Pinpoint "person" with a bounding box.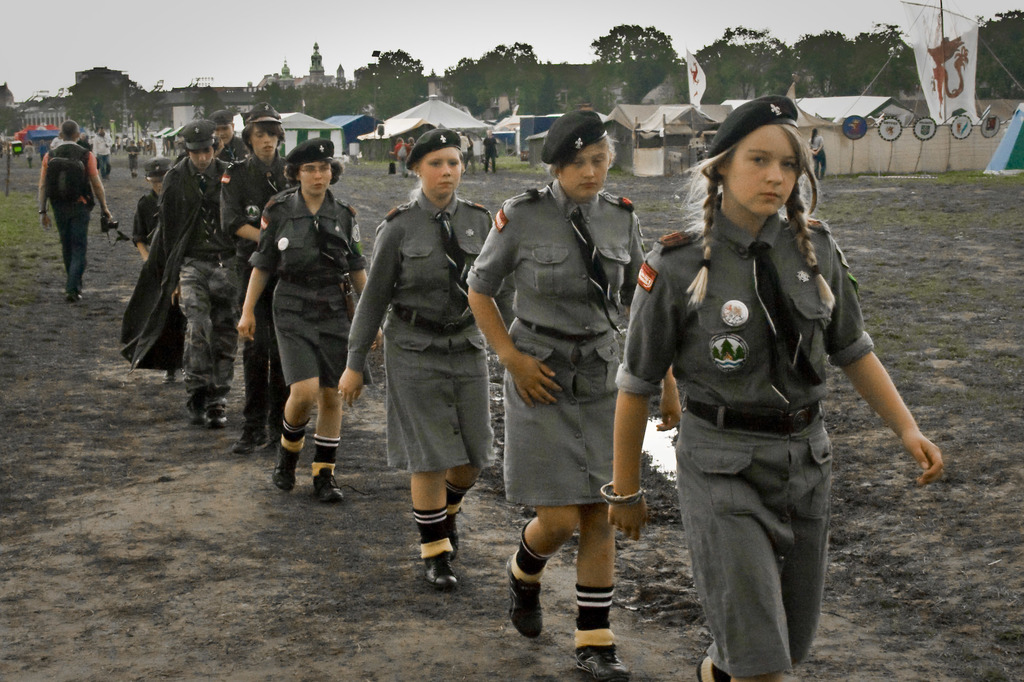
crop(37, 118, 116, 302).
